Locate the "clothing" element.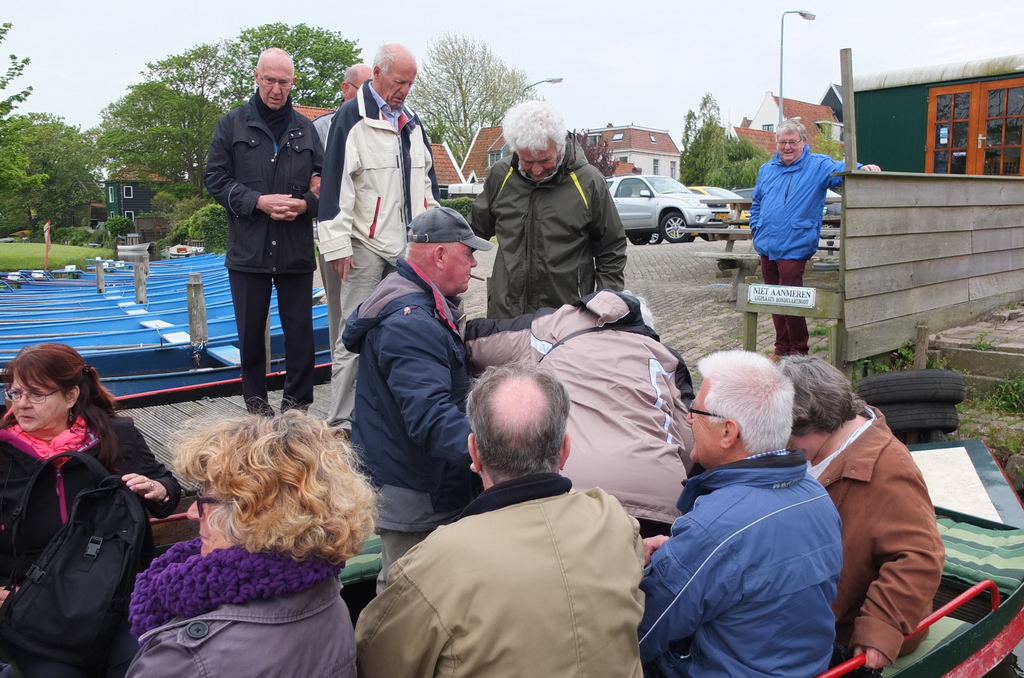
Element bbox: [x1=0, y1=414, x2=177, y2=583].
